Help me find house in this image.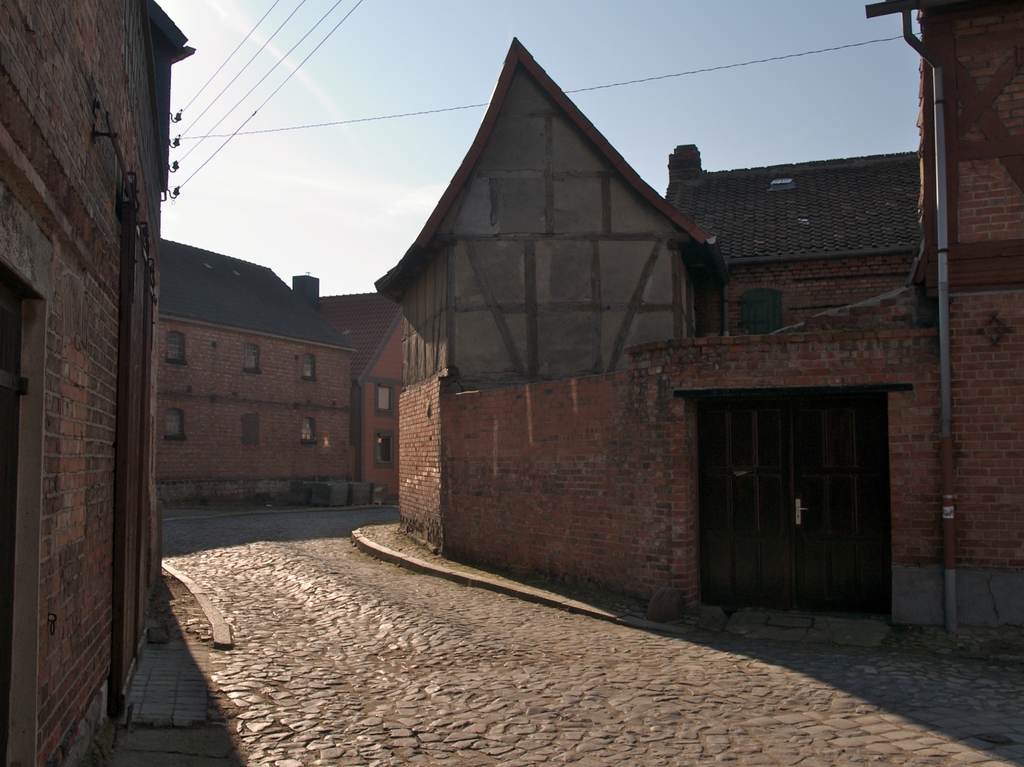
Found it: x1=317 y1=292 x2=405 y2=498.
